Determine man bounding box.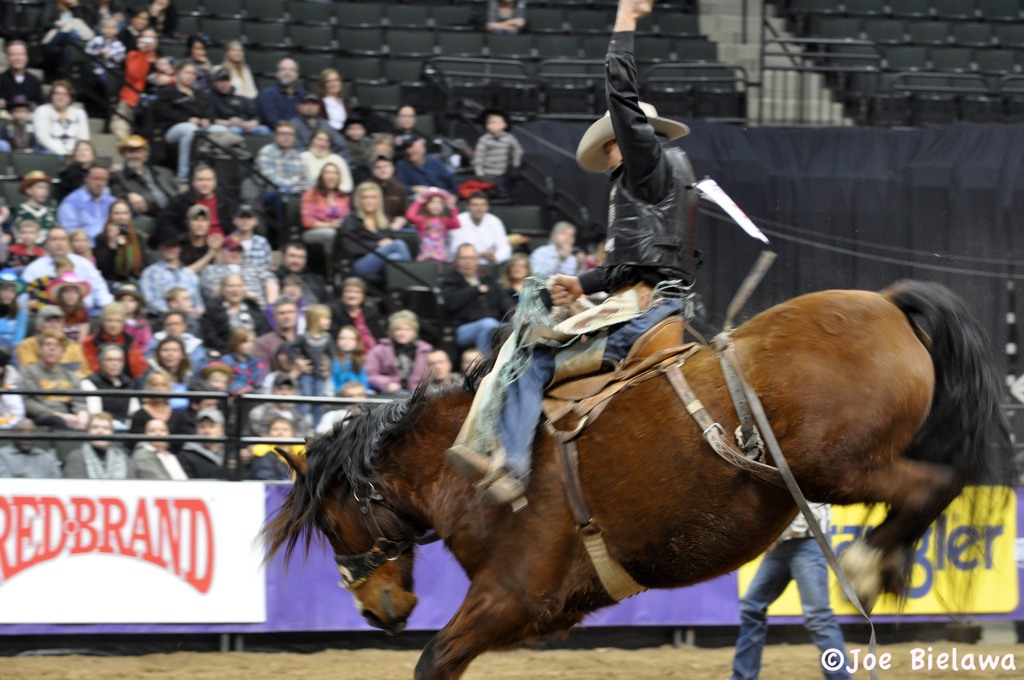
Determined: <region>0, 40, 55, 129</region>.
